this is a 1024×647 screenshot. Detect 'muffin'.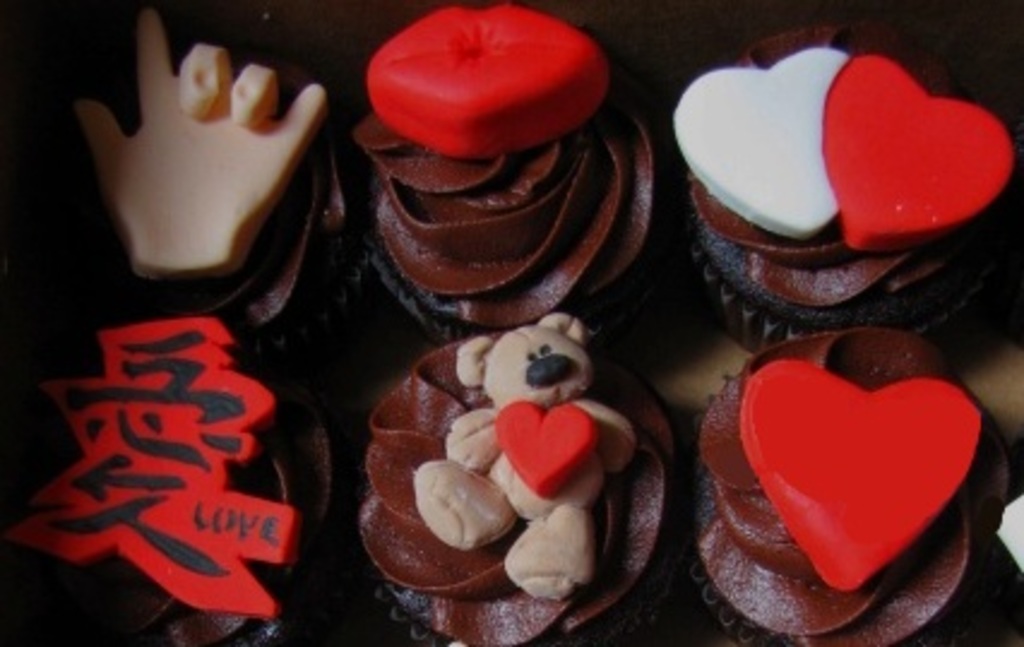
bbox=(36, 2, 356, 344).
